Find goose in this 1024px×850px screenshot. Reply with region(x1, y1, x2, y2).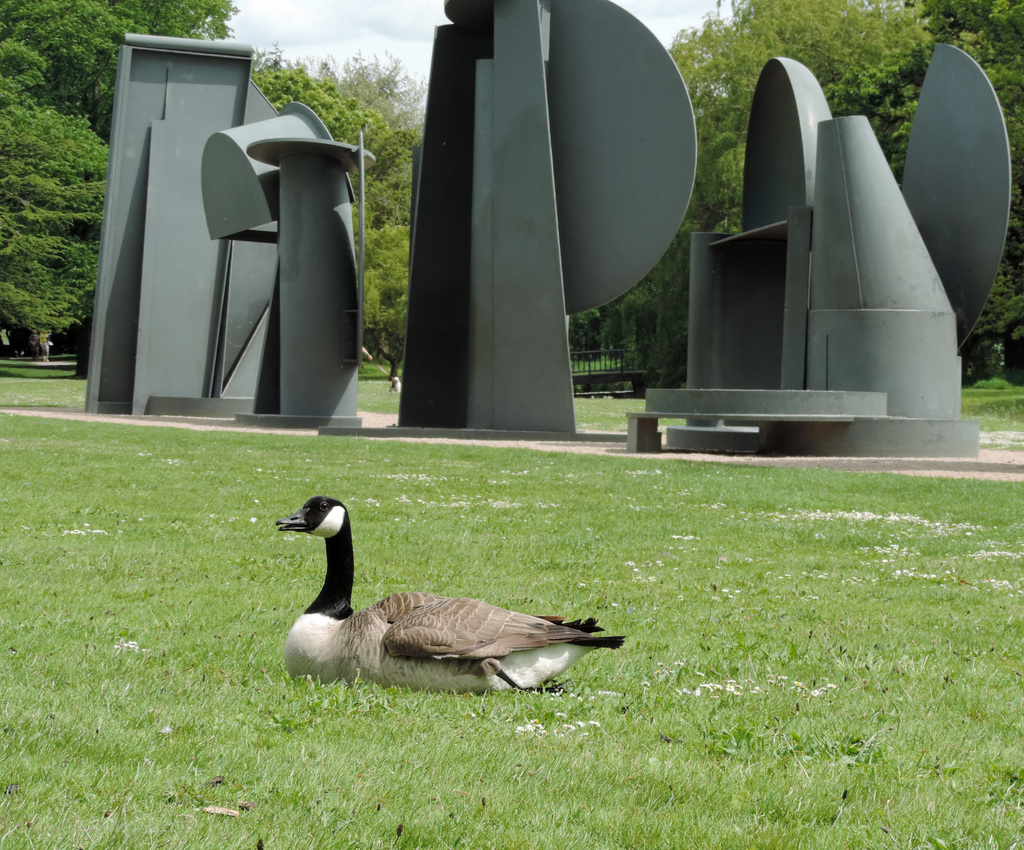
region(252, 497, 625, 702).
